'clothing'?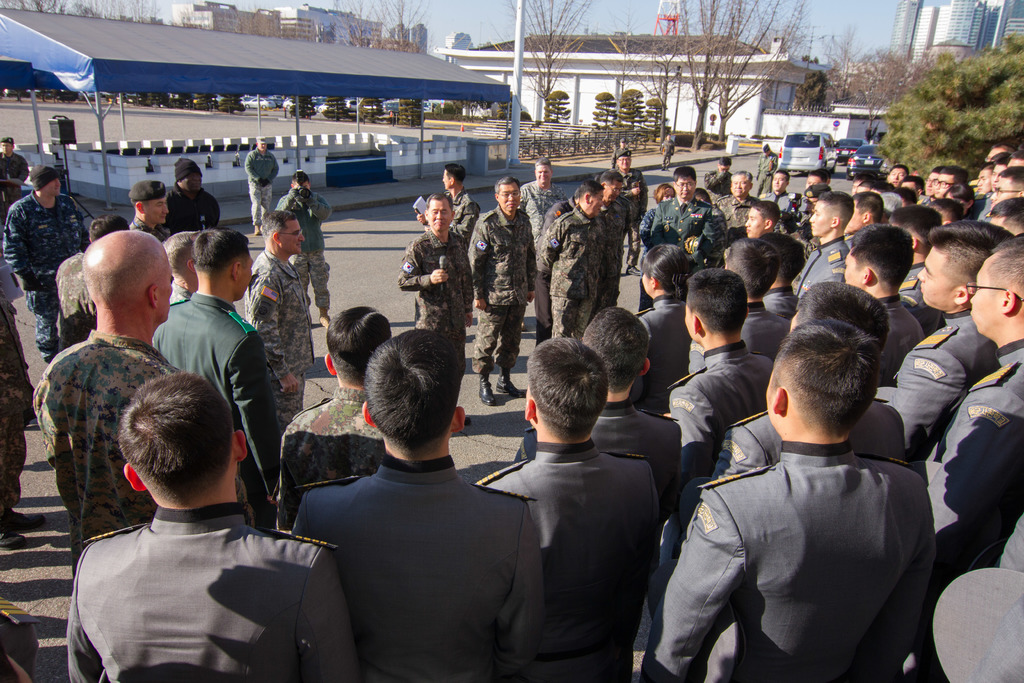
[795,204,820,244]
